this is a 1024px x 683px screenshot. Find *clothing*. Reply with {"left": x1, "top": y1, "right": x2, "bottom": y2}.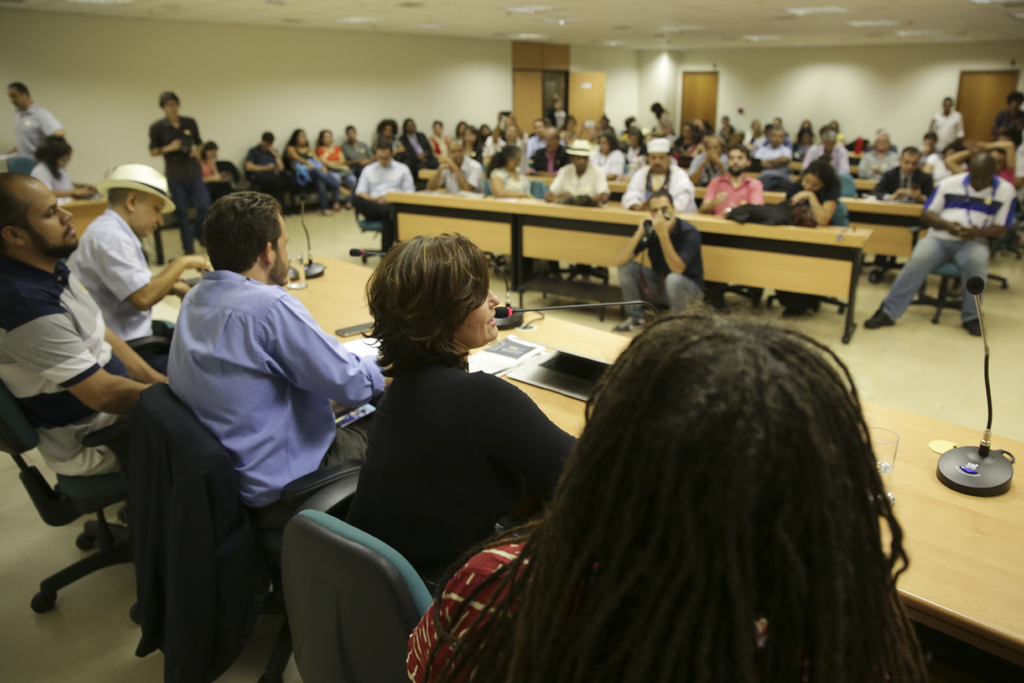
{"left": 25, "top": 158, "right": 77, "bottom": 197}.
